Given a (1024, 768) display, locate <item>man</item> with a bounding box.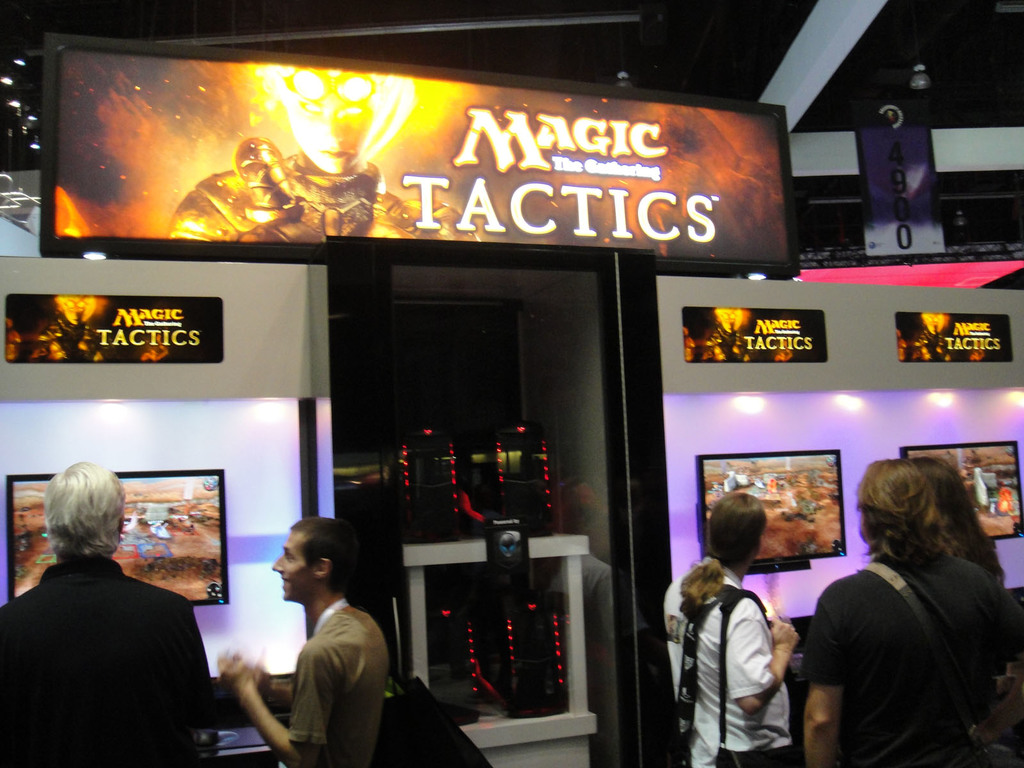
Located: (0, 460, 214, 765).
